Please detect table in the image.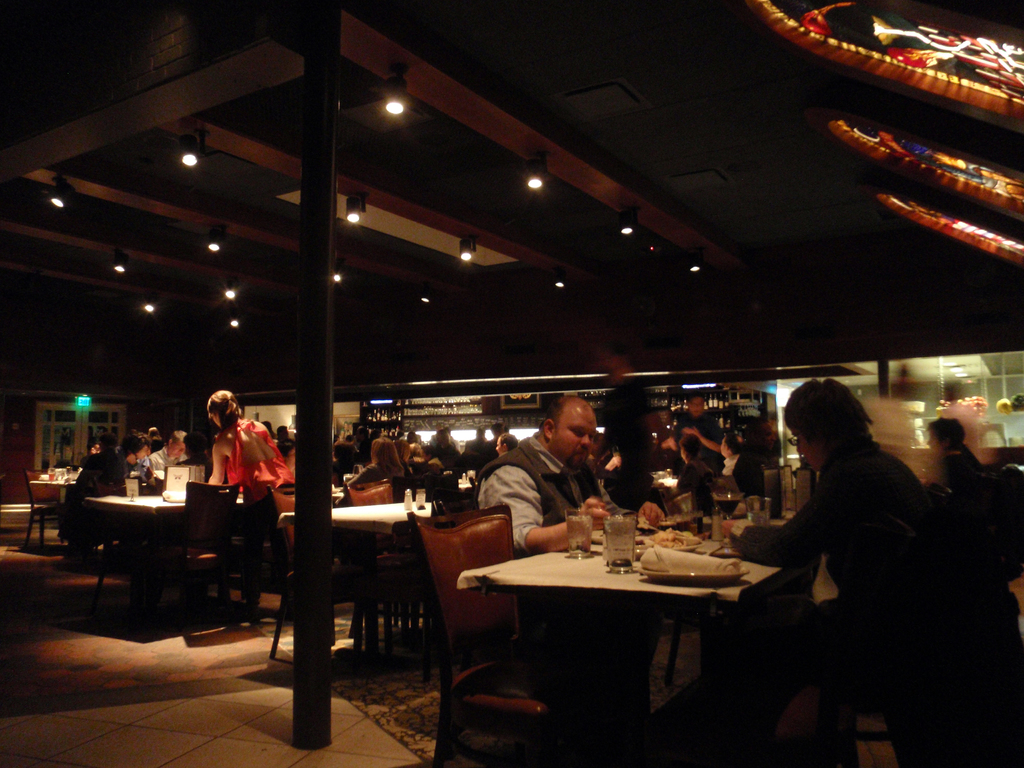
bbox=[458, 518, 799, 736].
